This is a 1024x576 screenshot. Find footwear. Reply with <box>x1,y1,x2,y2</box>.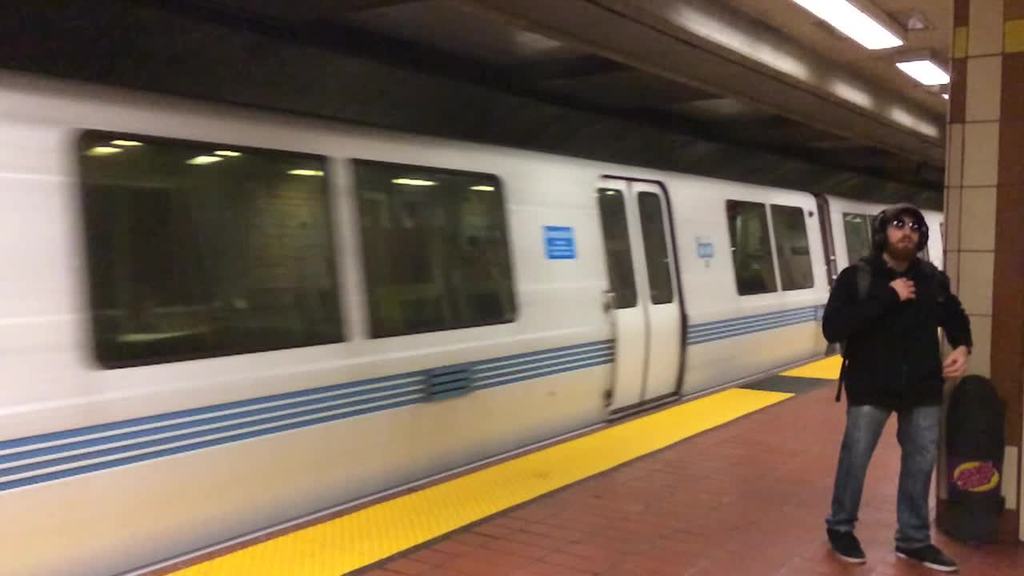
<box>894,540,966,572</box>.
